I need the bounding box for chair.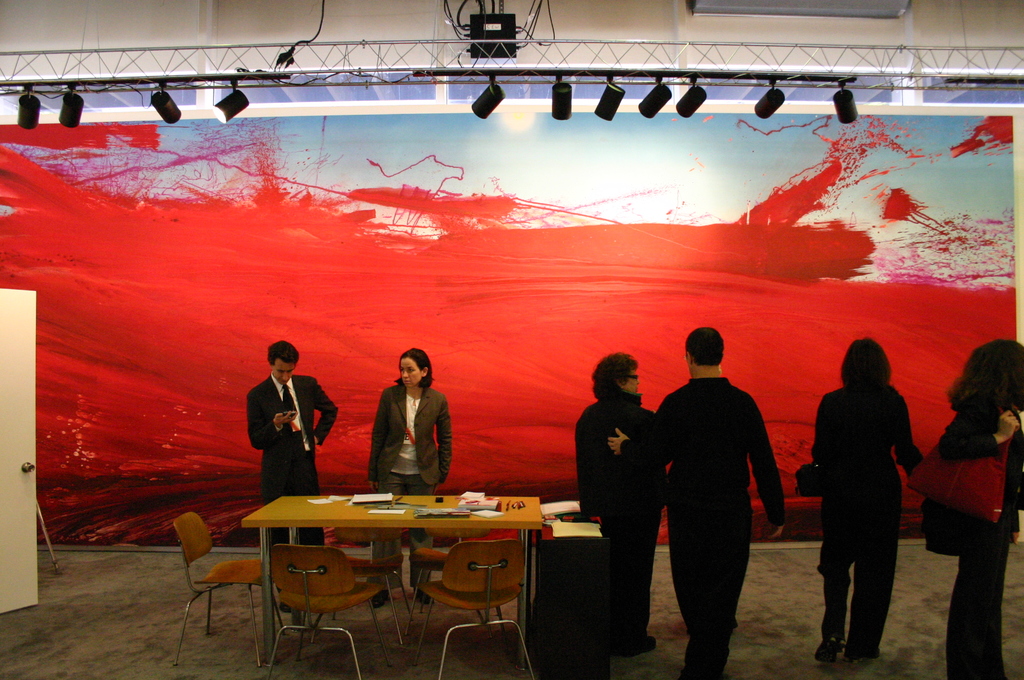
Here it is: l=268, t=544, r=386, b=679.
